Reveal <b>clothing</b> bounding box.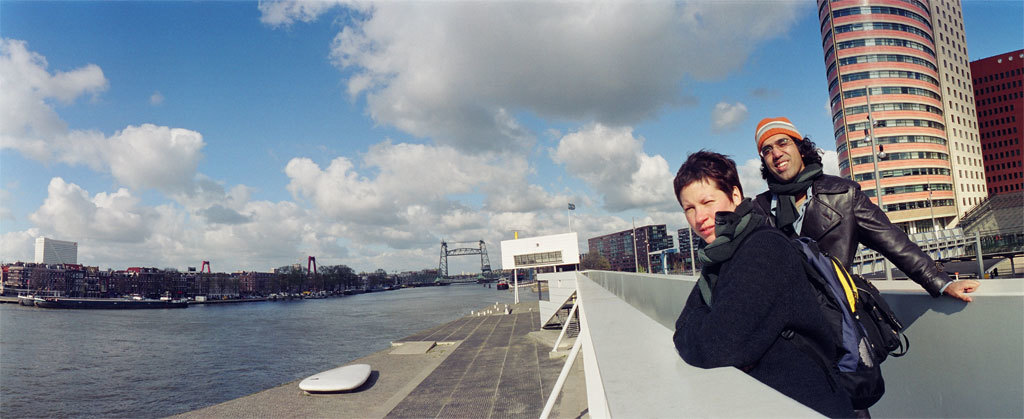
Revealed: l=760, t=170, r=956, b=300.
